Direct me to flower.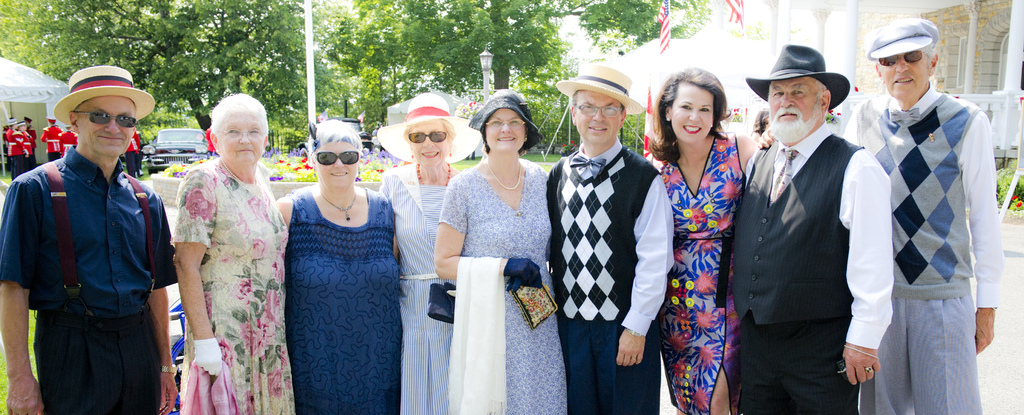
Direction: region(276, 223, 289, 251).
